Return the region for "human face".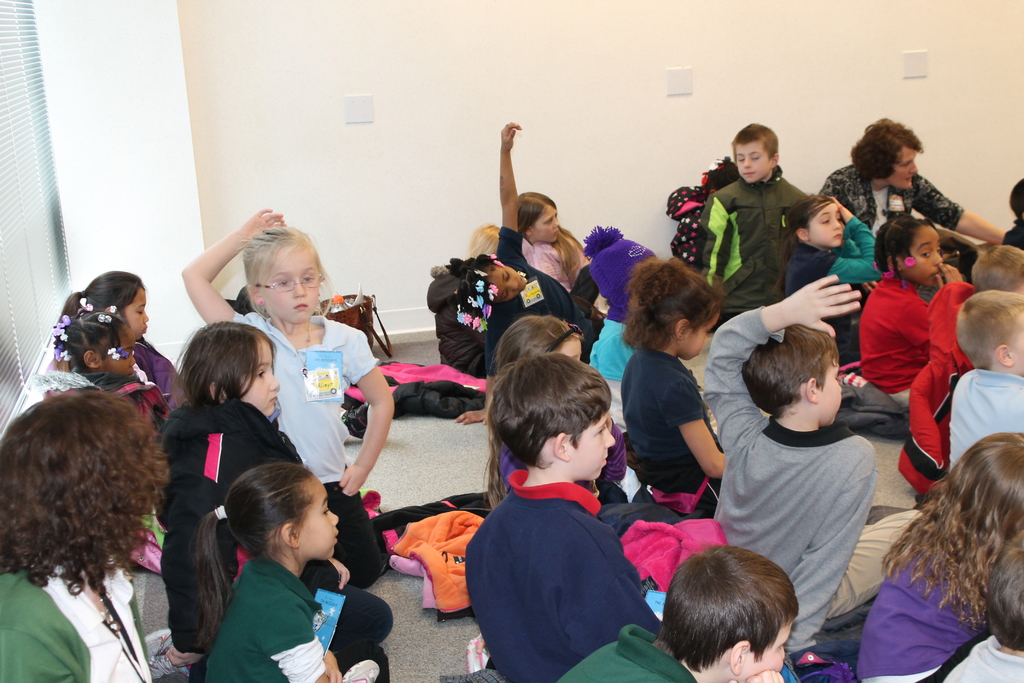
[817,363,844,423].
